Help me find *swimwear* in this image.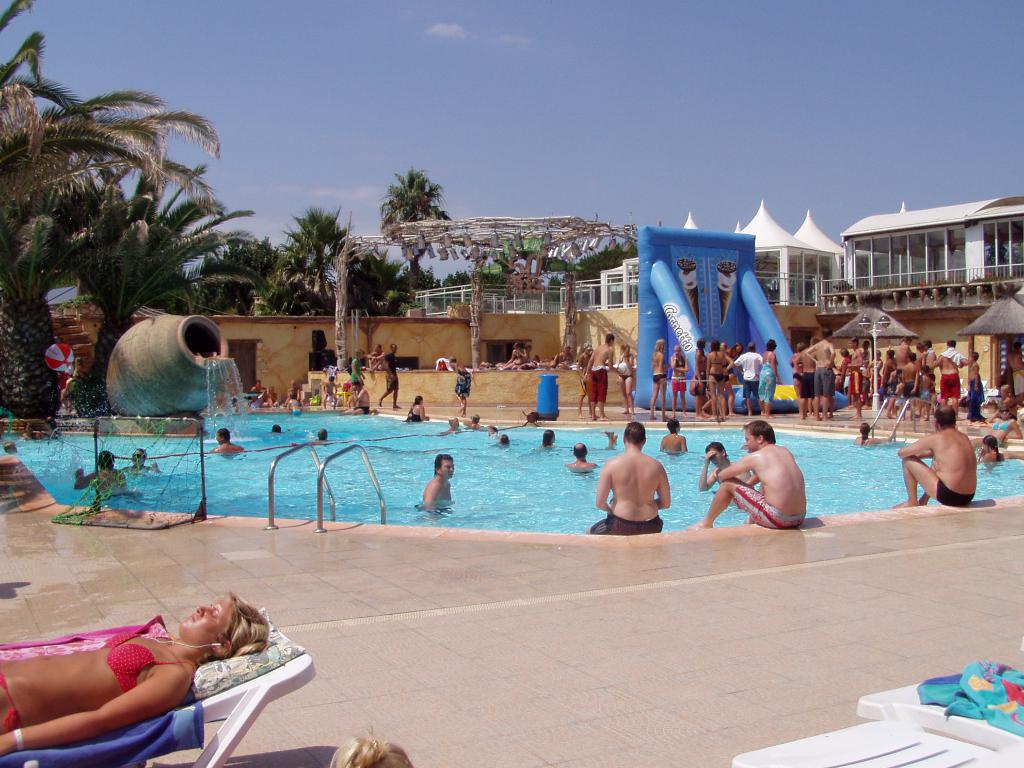
Found it: 1012 365 1023 397.
